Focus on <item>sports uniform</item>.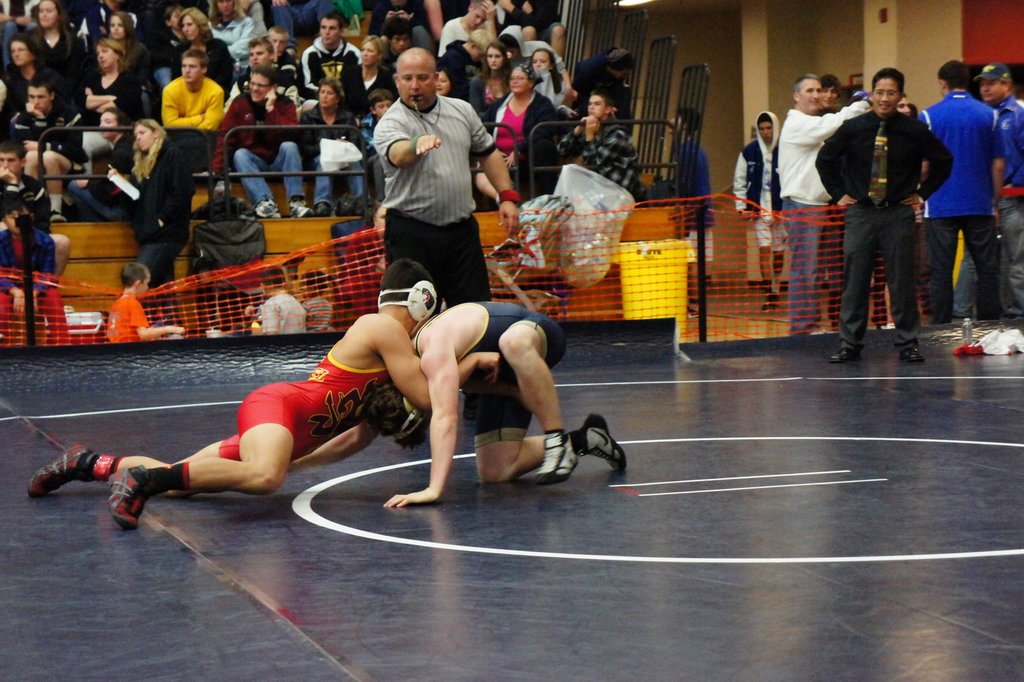
Focused at 211,337,391,491.
